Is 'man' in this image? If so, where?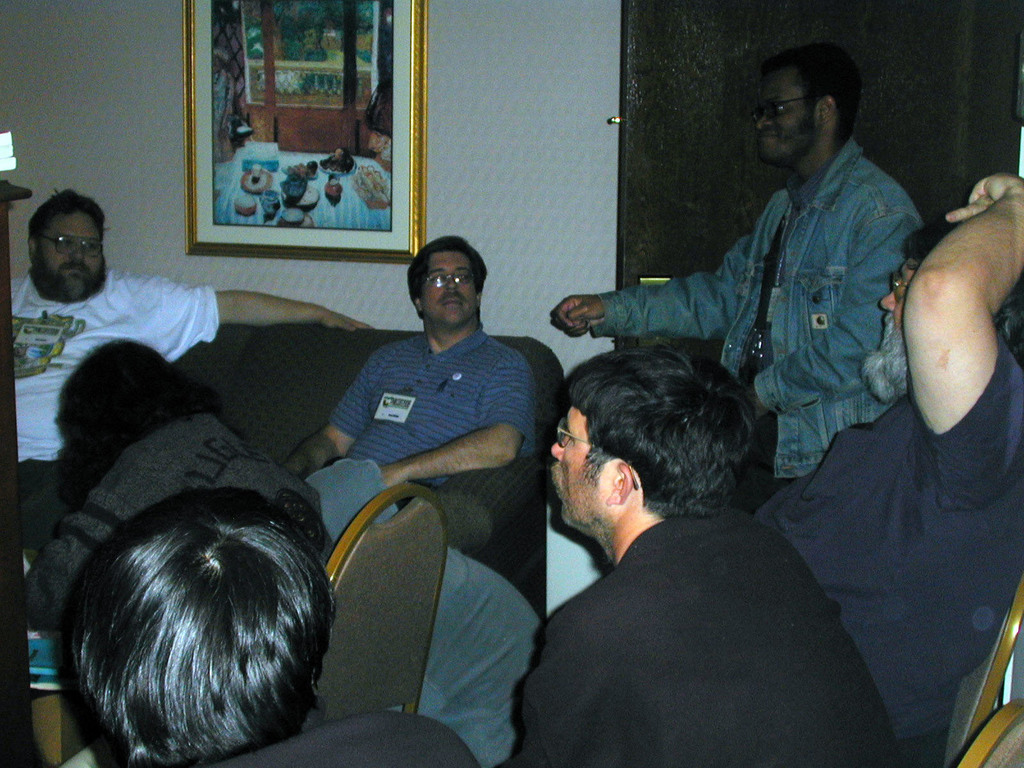
Yes, at left=492, top=323, right=890, bottom=767.
